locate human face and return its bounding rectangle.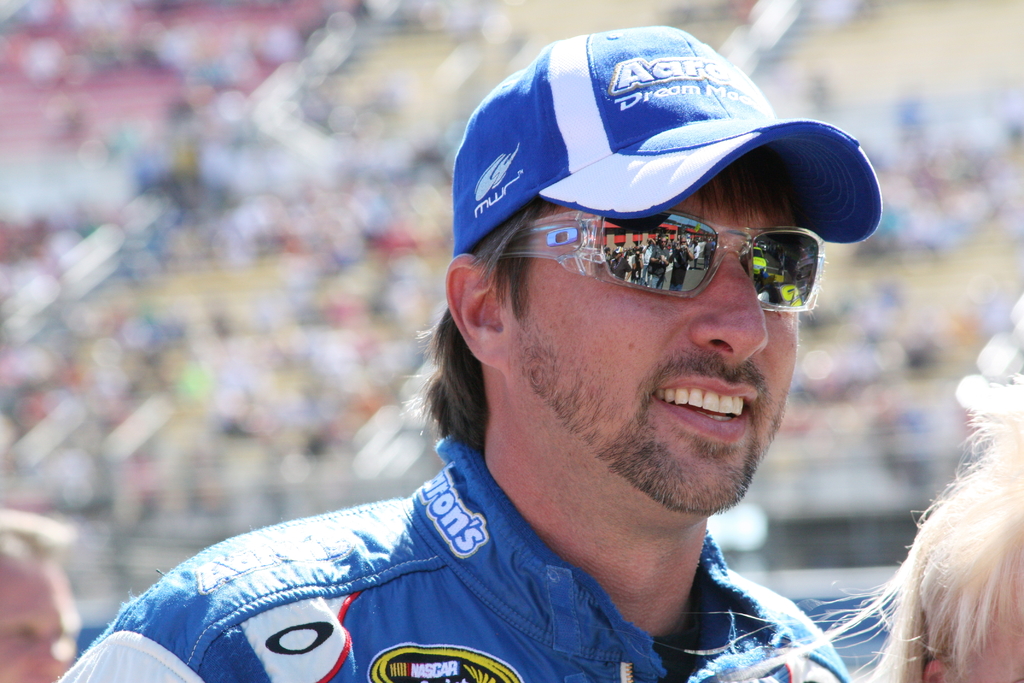
{"x1": 0, "y1": 551, "x2": 79, "y2": 682}.
